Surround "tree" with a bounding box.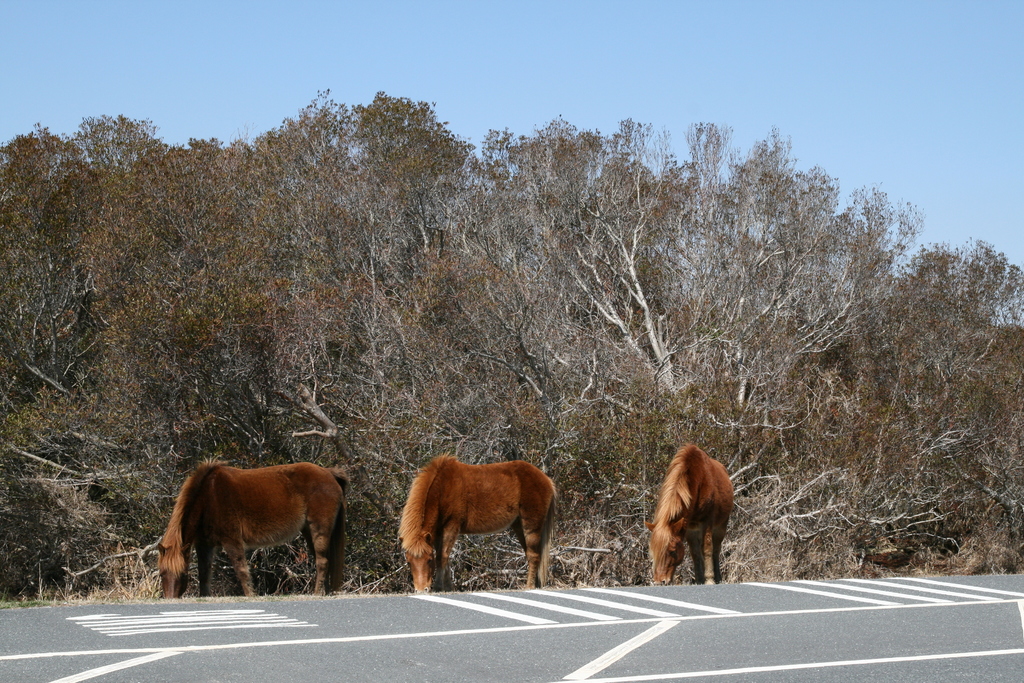
box=[0, 89, 1023, 587].
